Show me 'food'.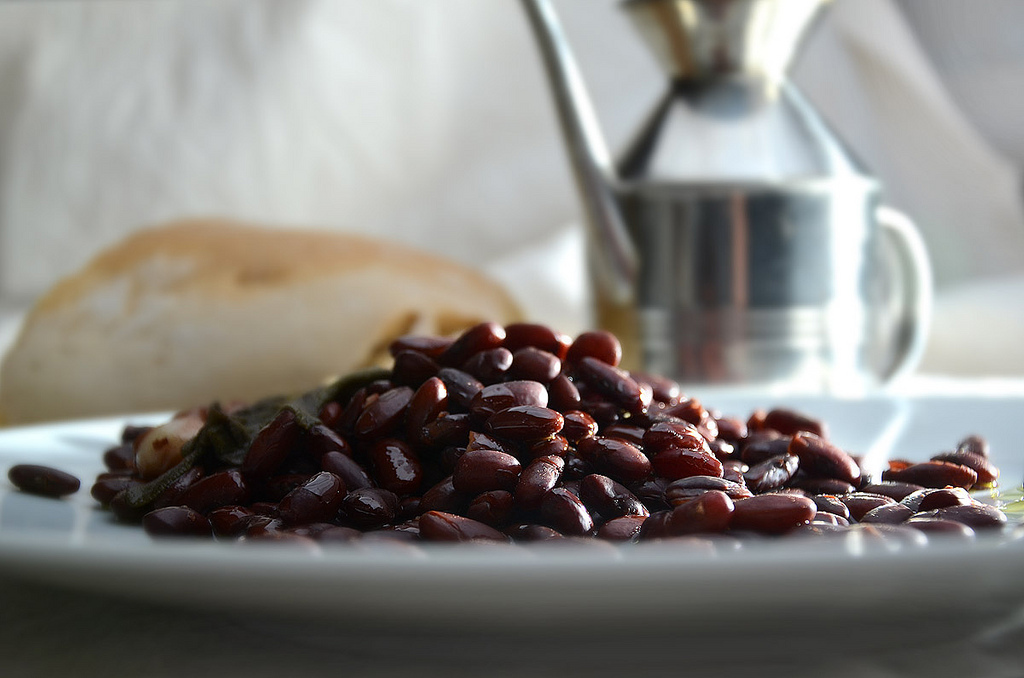
'food' is here: x1=928 y1=431 x2=994 y2=484.
